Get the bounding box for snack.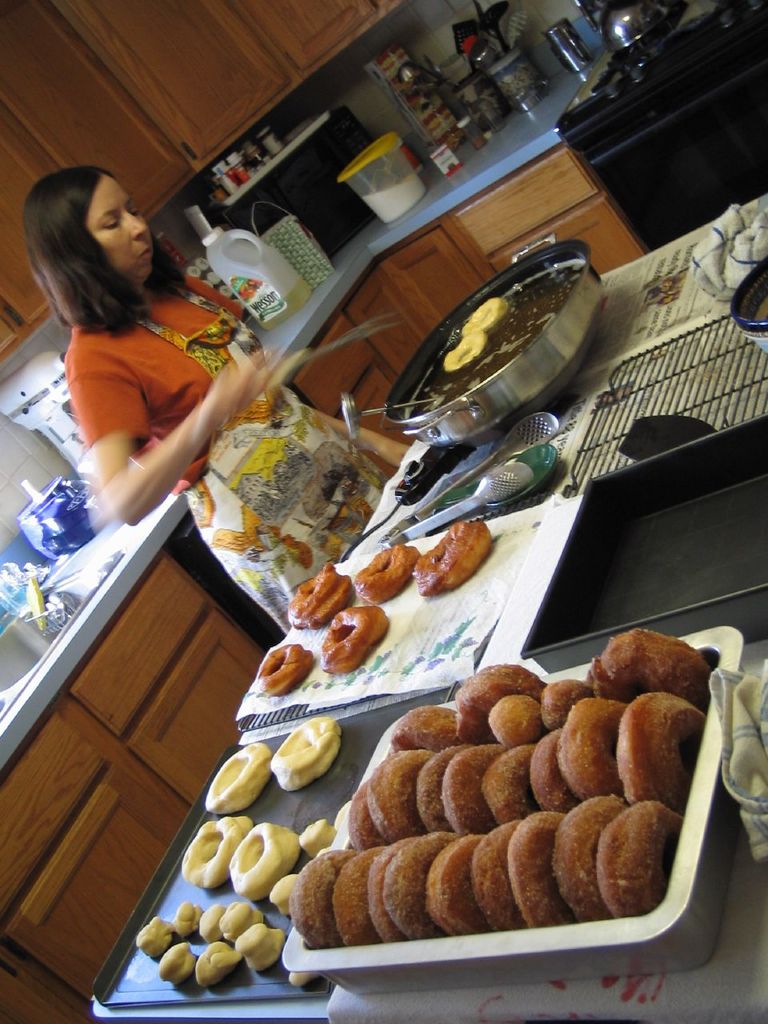
420:518:489:597.
